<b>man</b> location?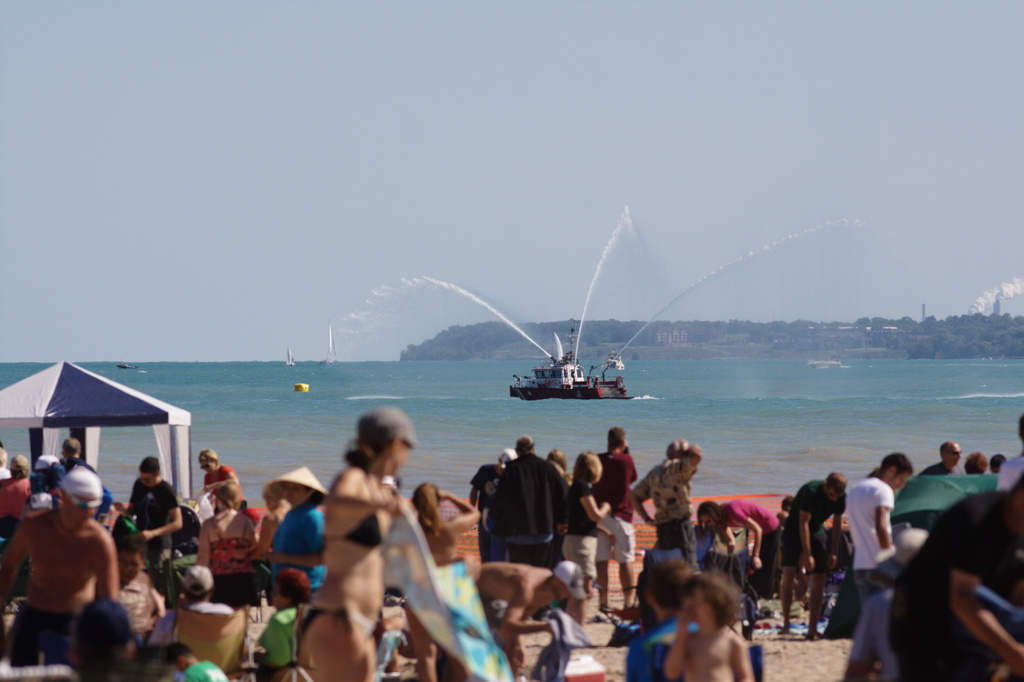
detection(468, 441, 521, 556)
